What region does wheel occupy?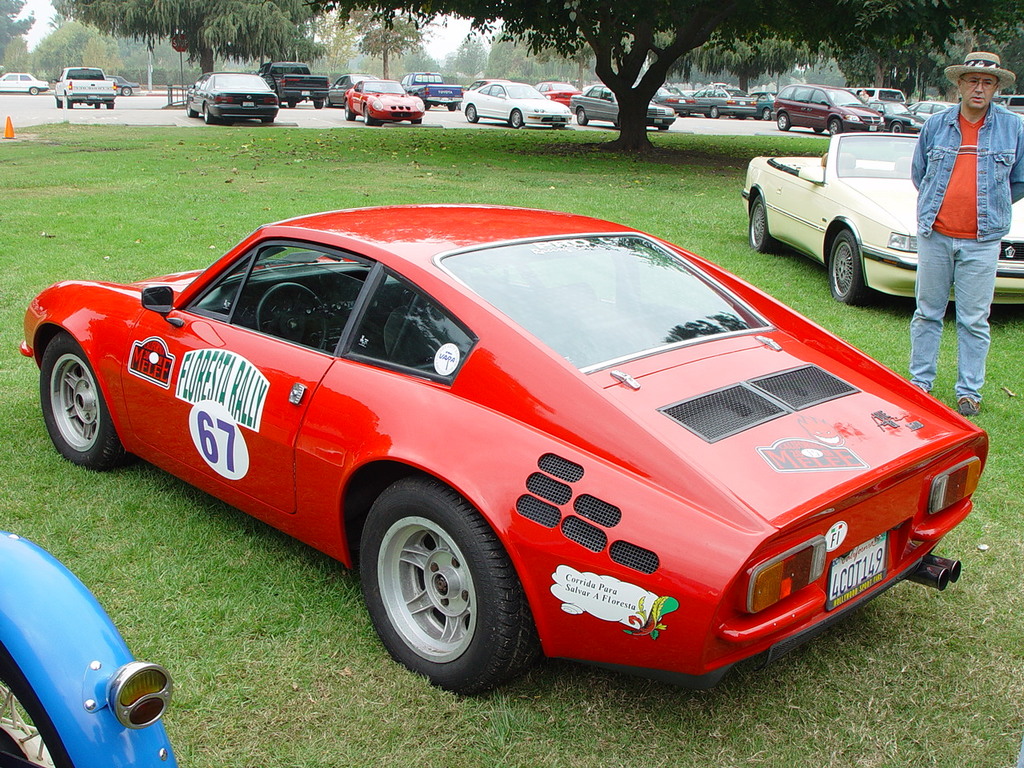
region(446, 102, 456, 110).
